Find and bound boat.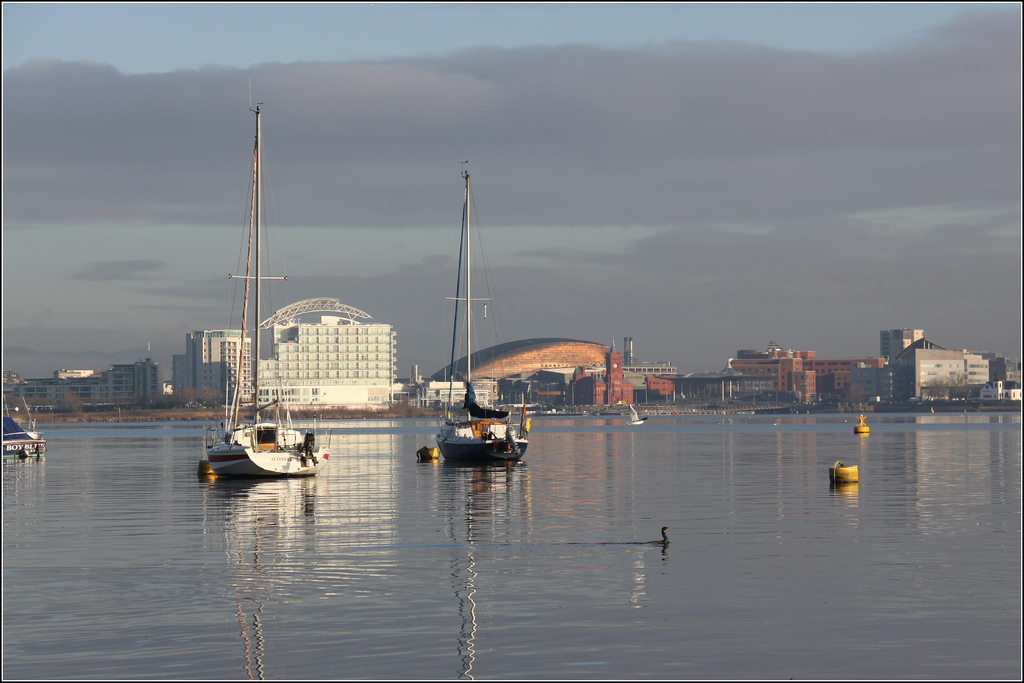
Bound: left=0, top=399, right=50, bottom=461.
